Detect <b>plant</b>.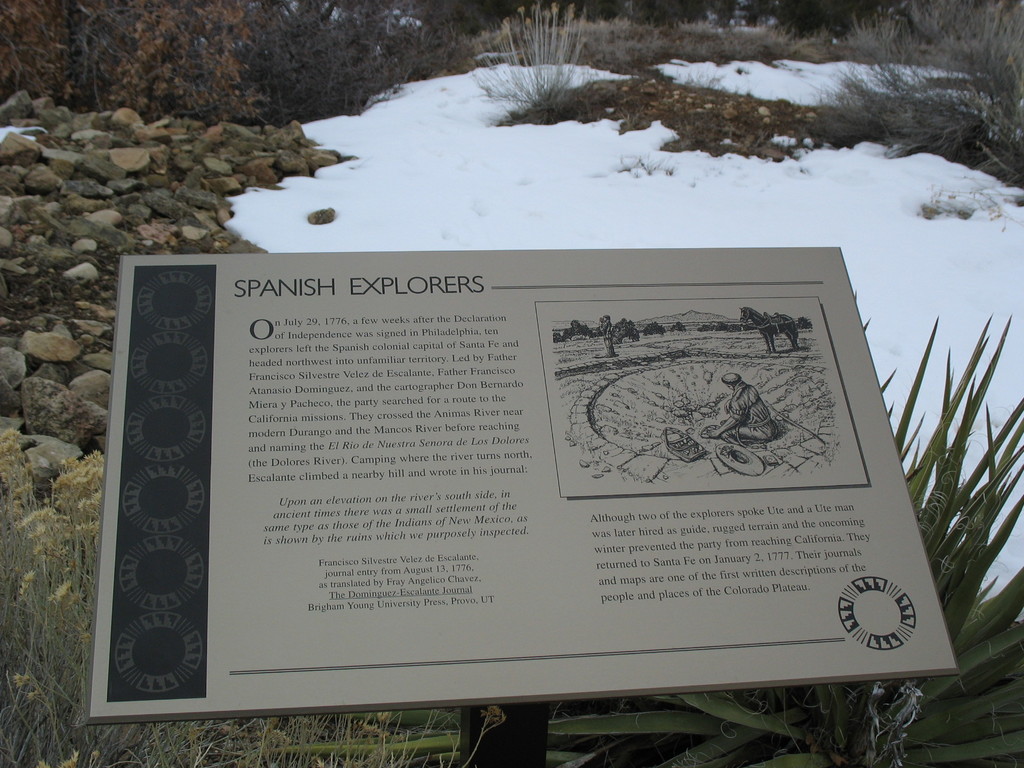
Detected at Rect(456, 0, 599, 116).
